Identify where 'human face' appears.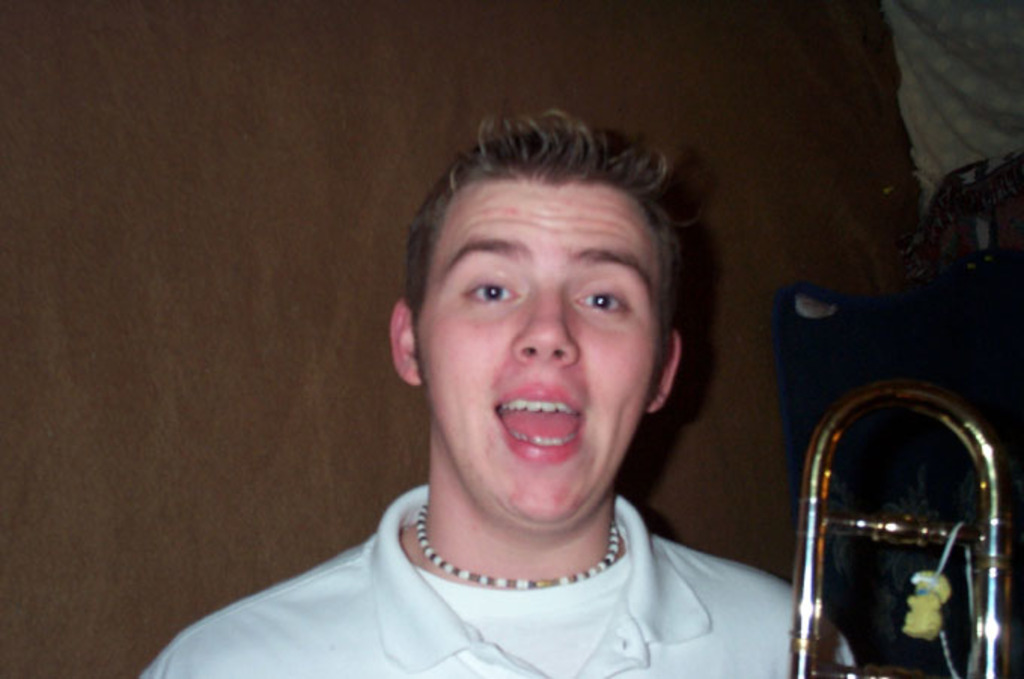
Appears at [416, 176, 670, 524].
